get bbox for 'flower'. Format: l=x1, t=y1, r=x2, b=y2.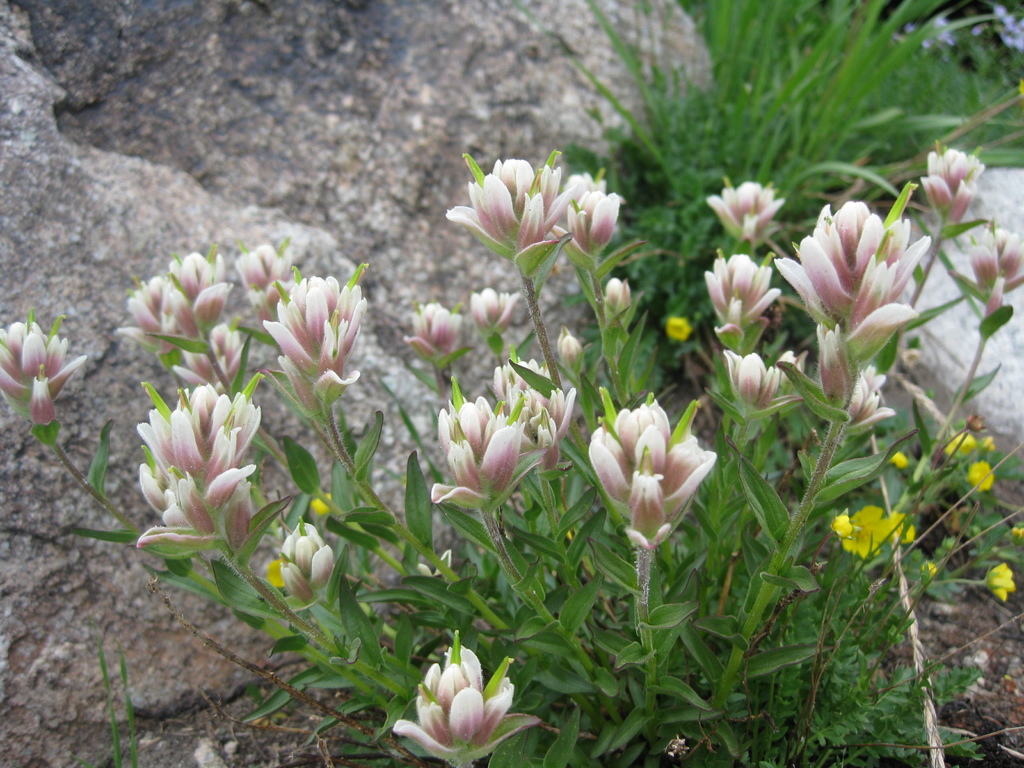
l=968, t=239, r=1004, b=291.
